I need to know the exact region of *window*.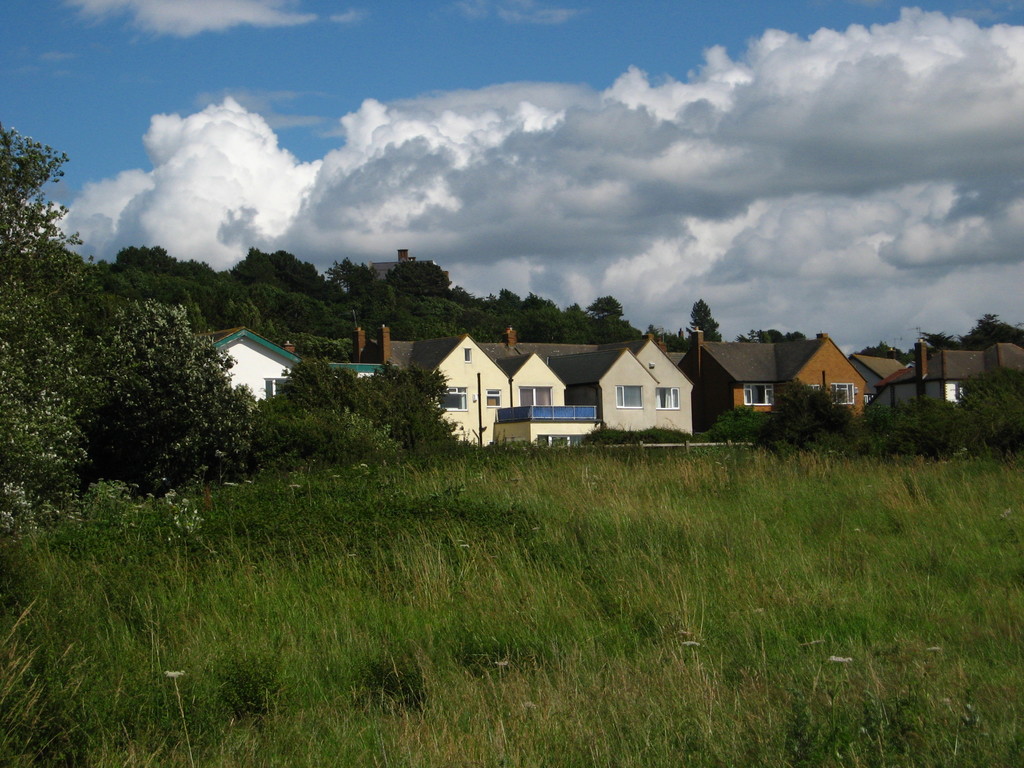
Region: bbox=(614, 384, 644, 409).
